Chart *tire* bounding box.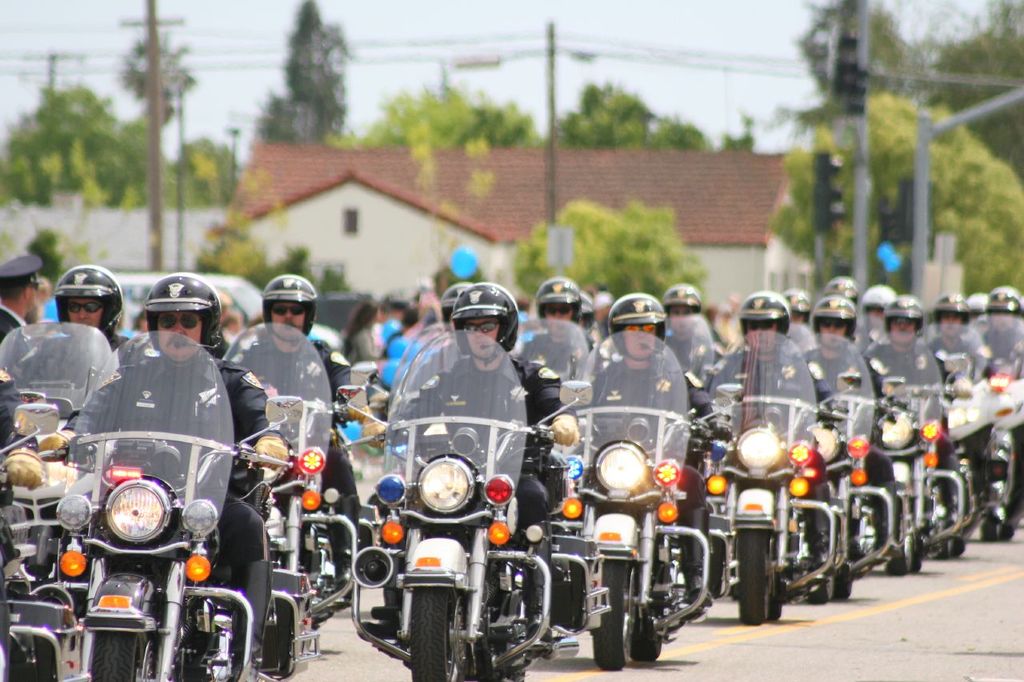
Charted: select_region(802, 568, 835, 605).
